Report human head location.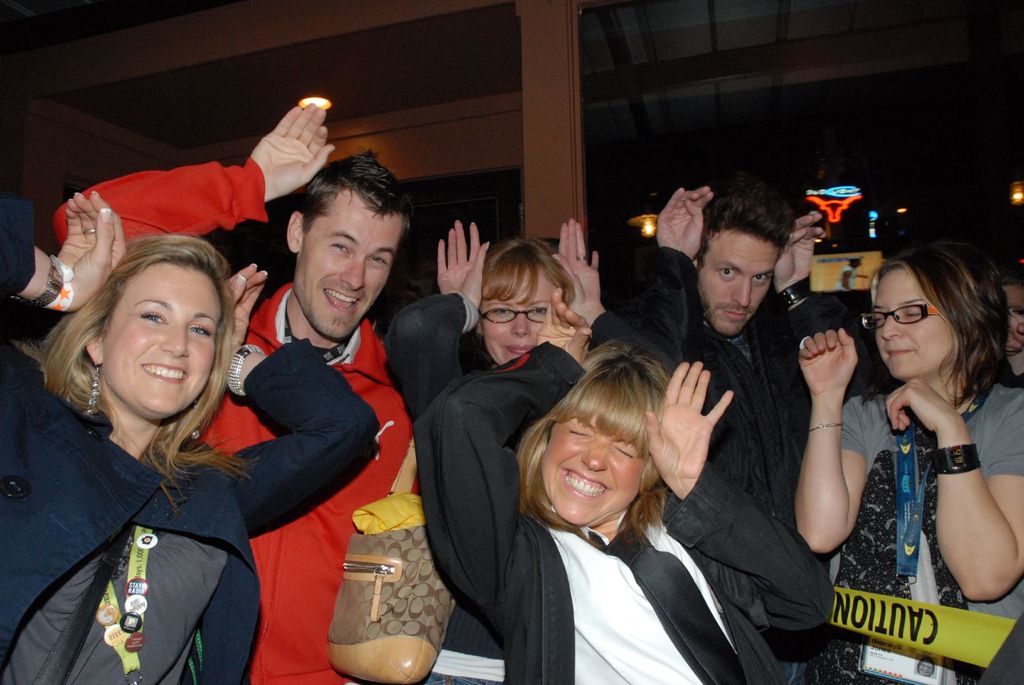
Report: bbox=(476, 237, 575, 366).
